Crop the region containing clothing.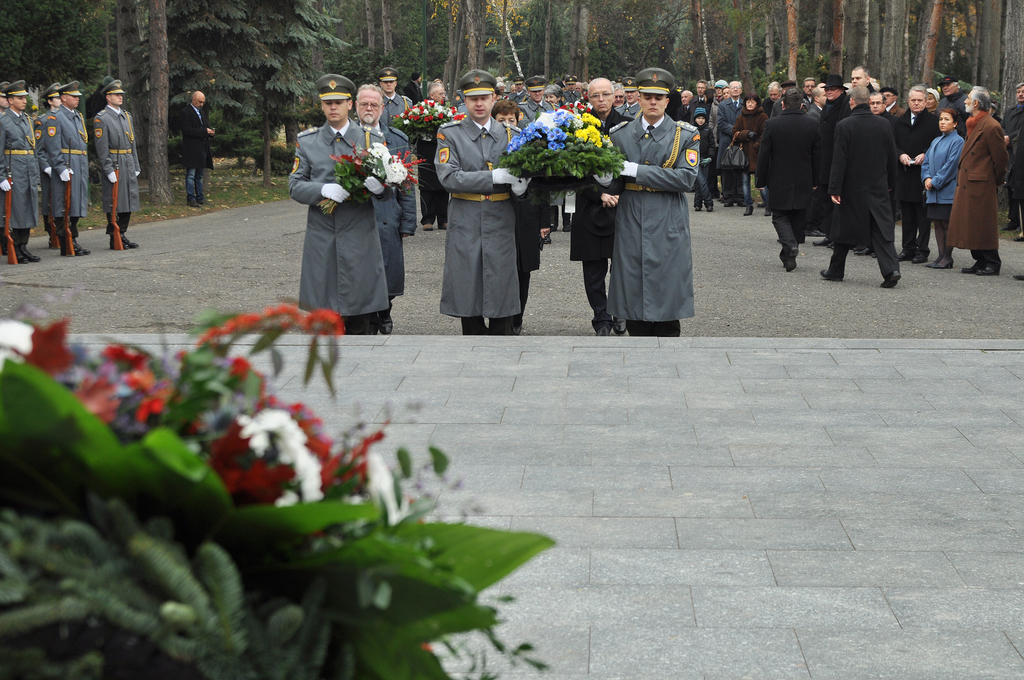
Crop region: x1=888, y1=107, x2=946, y2=258.
